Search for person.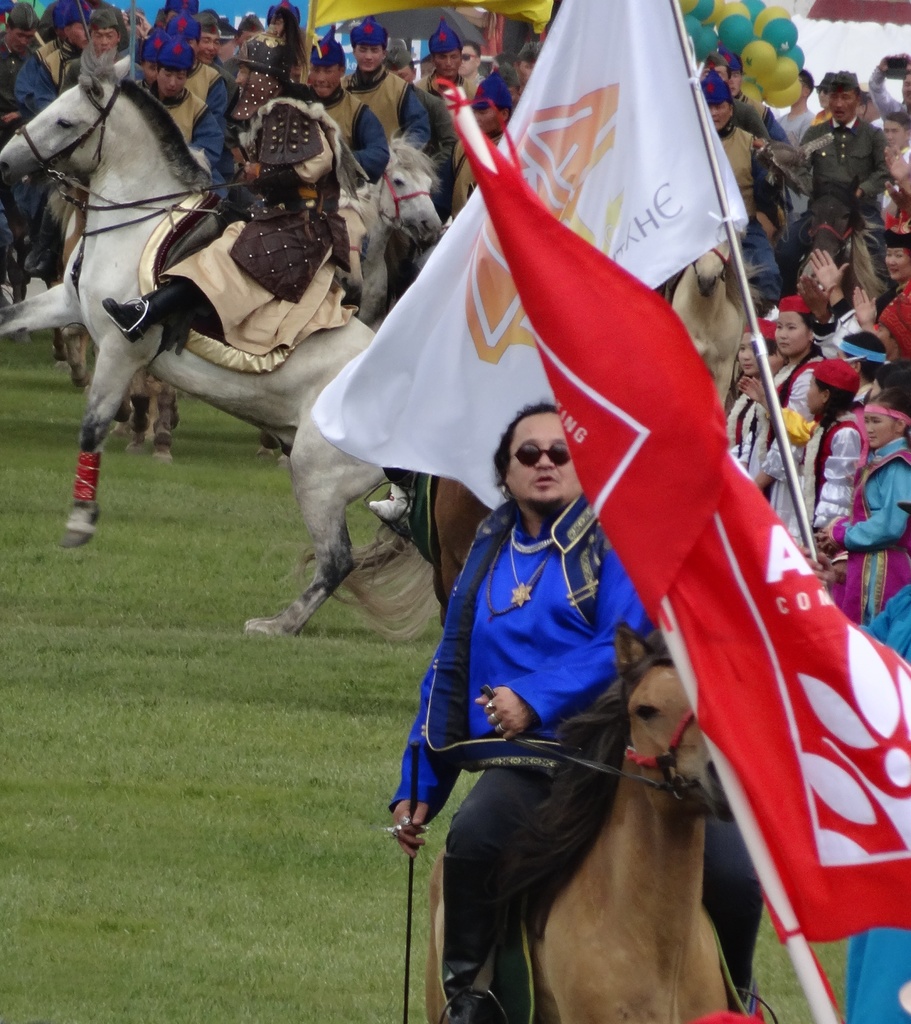
Found at (132, 27, 237, 170).
